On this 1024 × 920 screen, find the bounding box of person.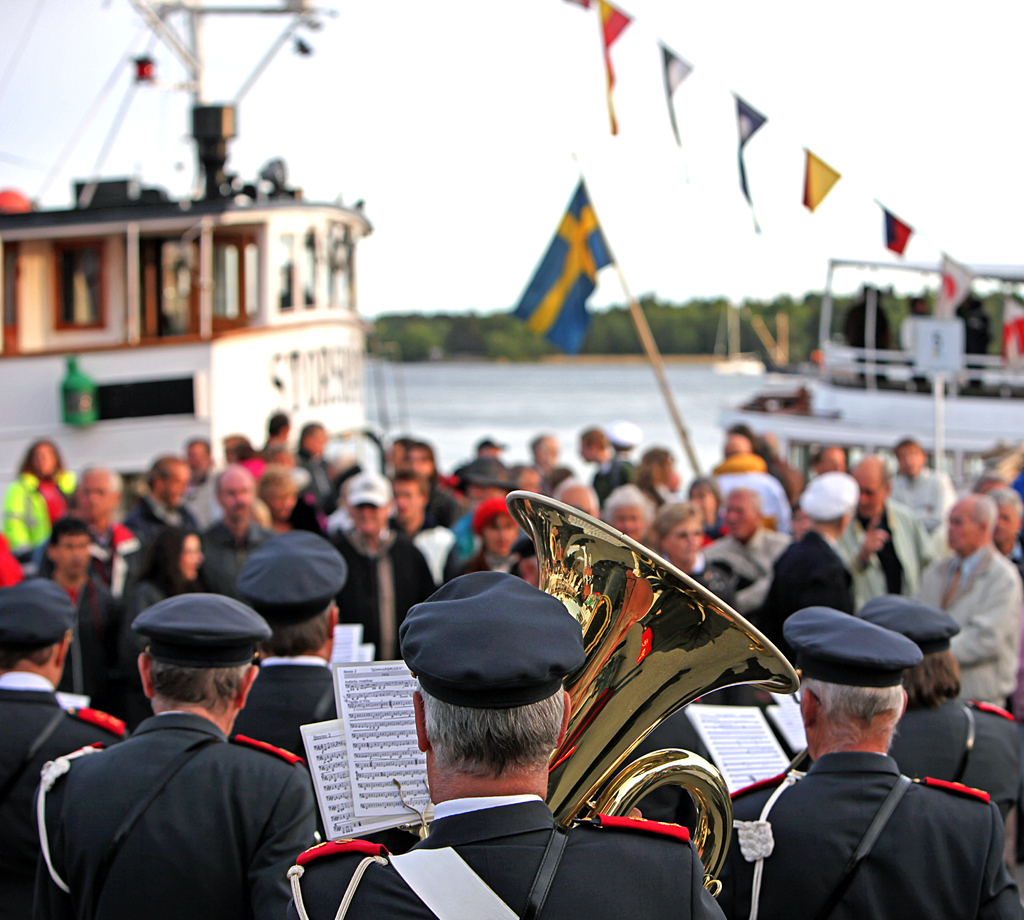
Bounding box: l=263, t=412, r=293, b=453.
